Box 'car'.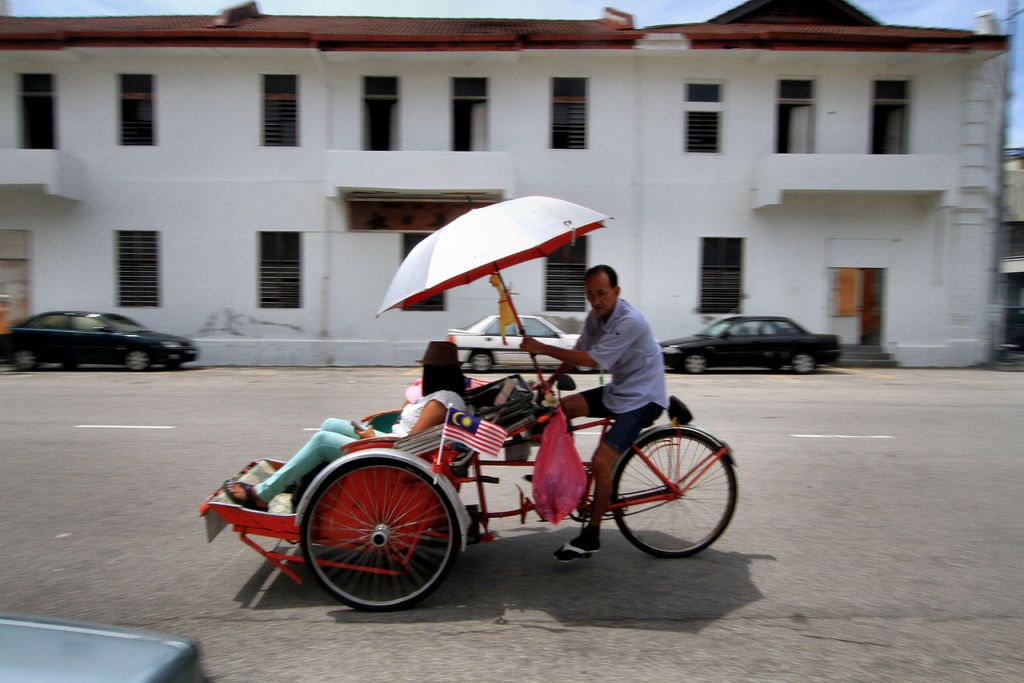
left=664, top=313, right=838, bottom=374.
